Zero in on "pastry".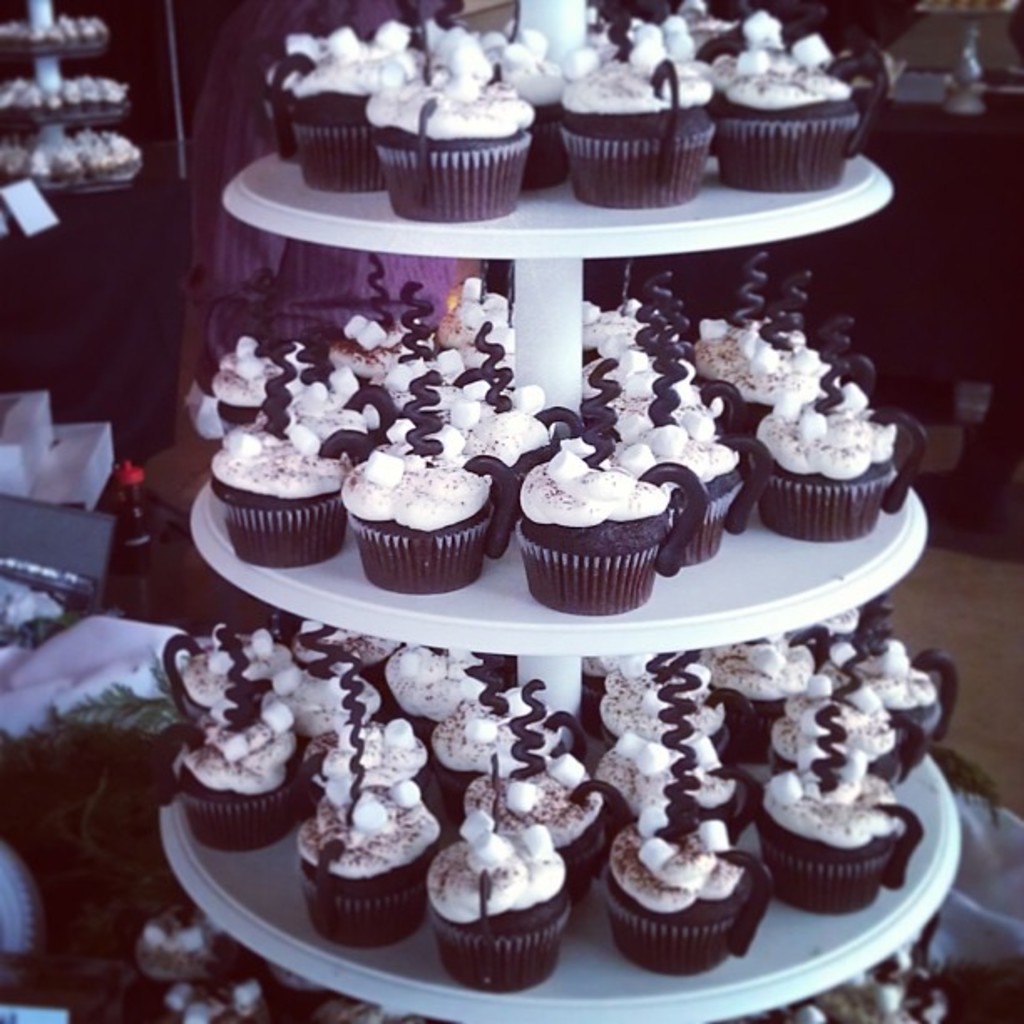
Zeroed in: [517,433,669,614].
